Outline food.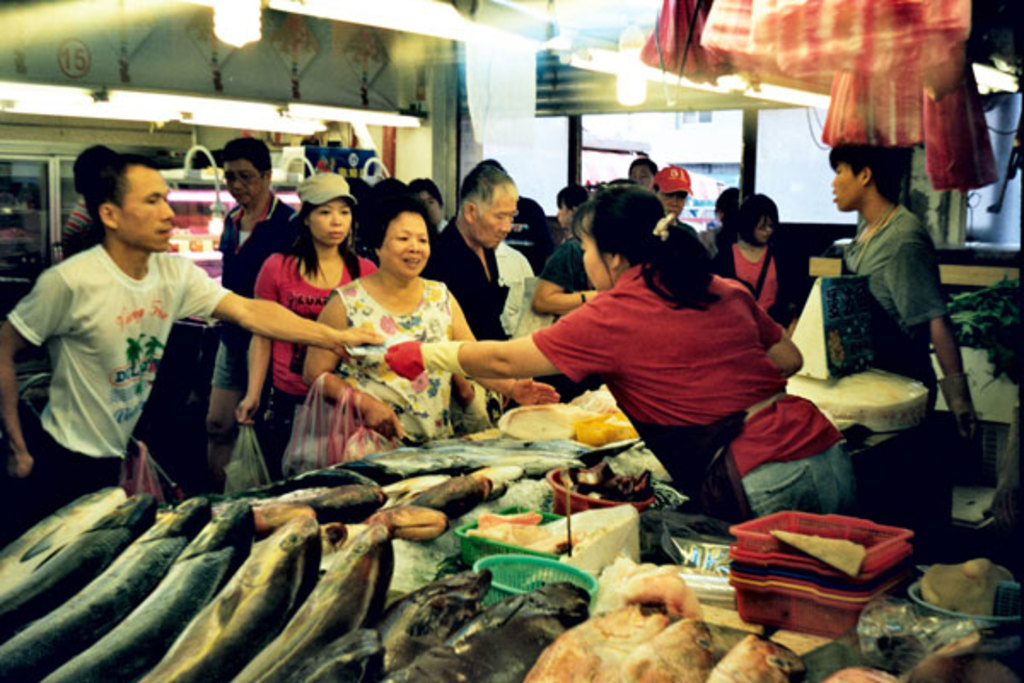
Outline: (left=39, top=492, right=258, bottom=681).
